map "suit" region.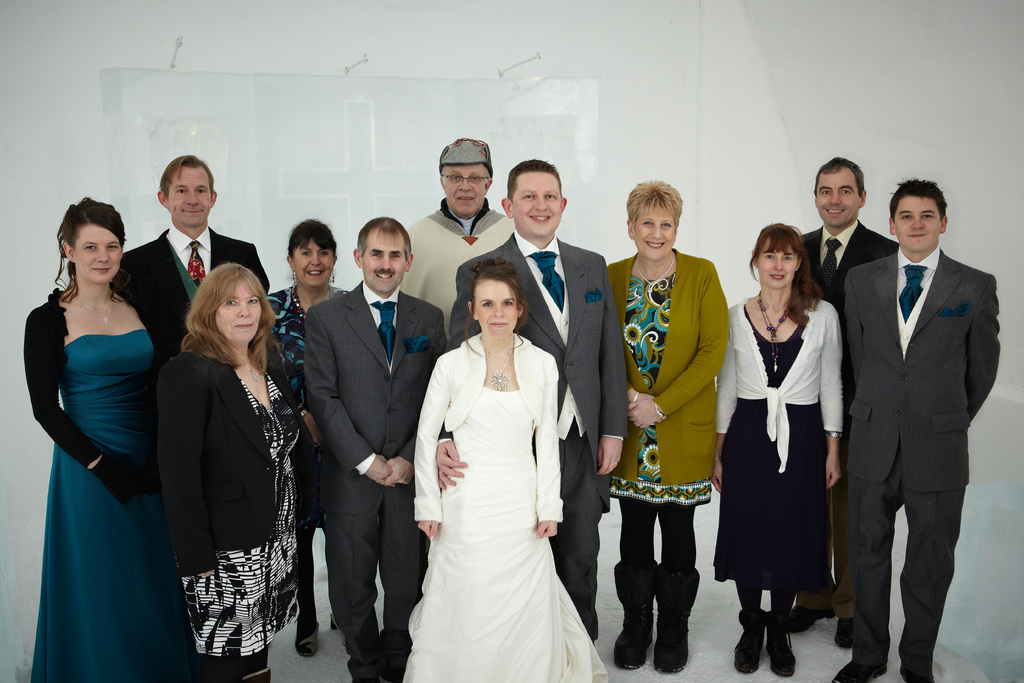
Mapped to box=[442, 234, 635, 638].
